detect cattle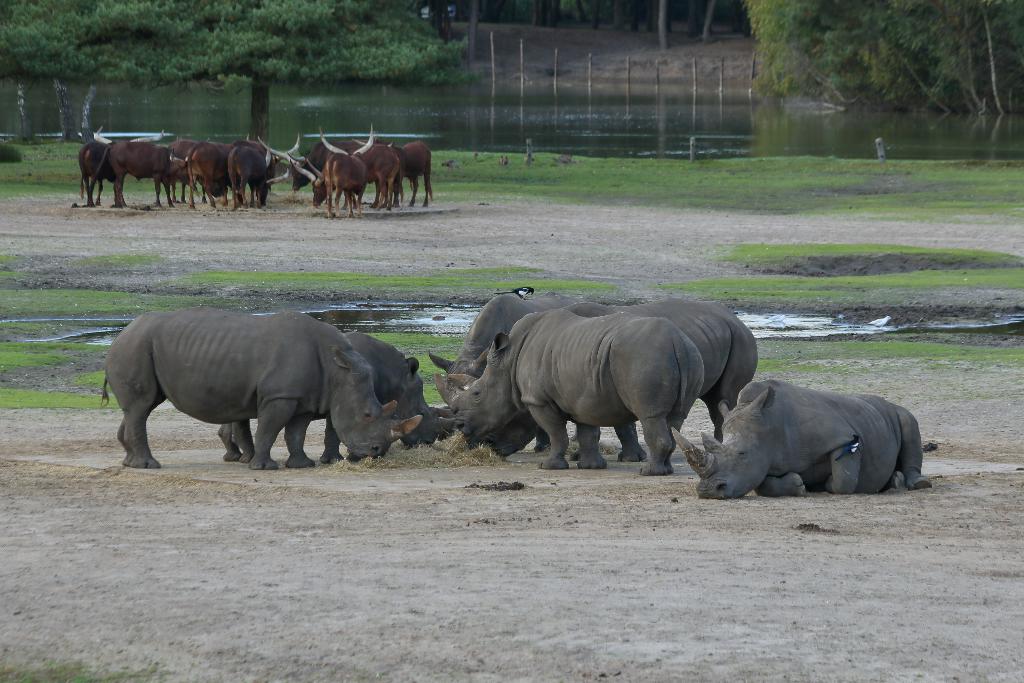
580/302/758/461
